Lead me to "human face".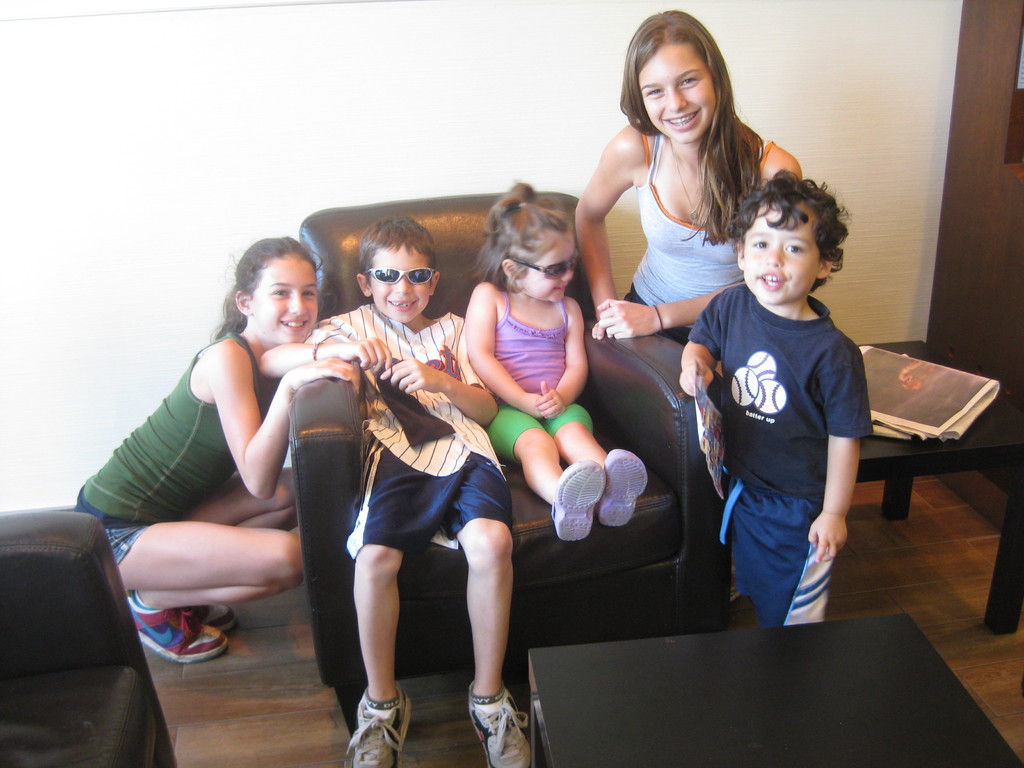
Lead to x1=741 y1=203 x2=818 y2=303.
